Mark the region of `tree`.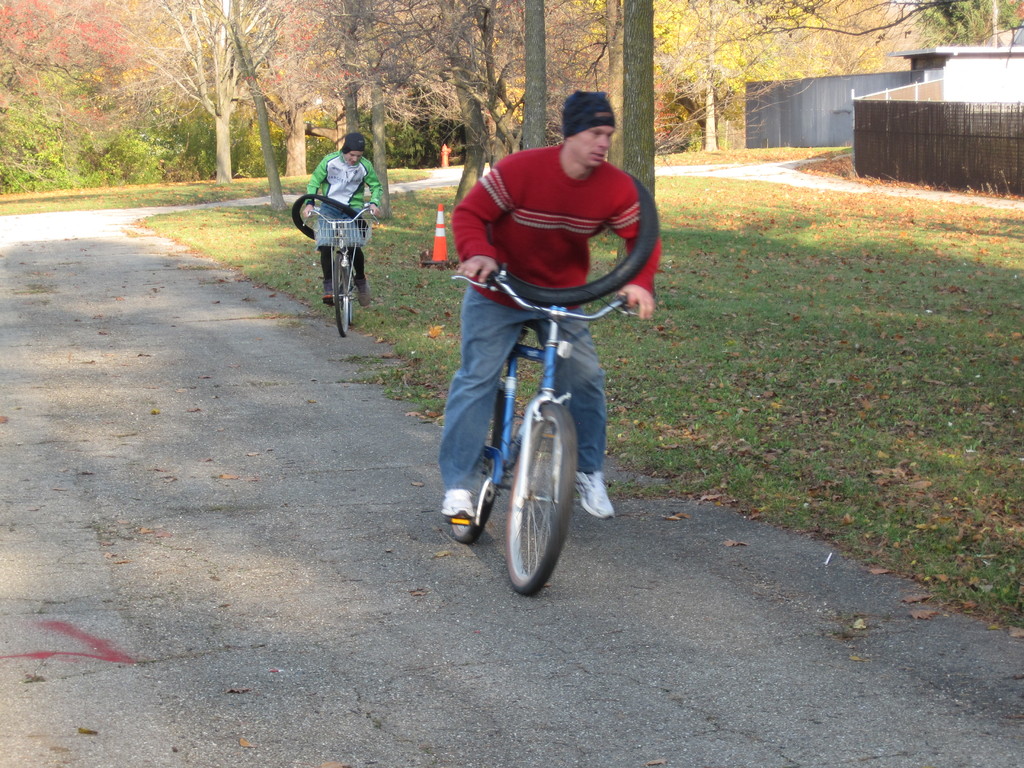
Region: region(328, 0, 536, 221).
